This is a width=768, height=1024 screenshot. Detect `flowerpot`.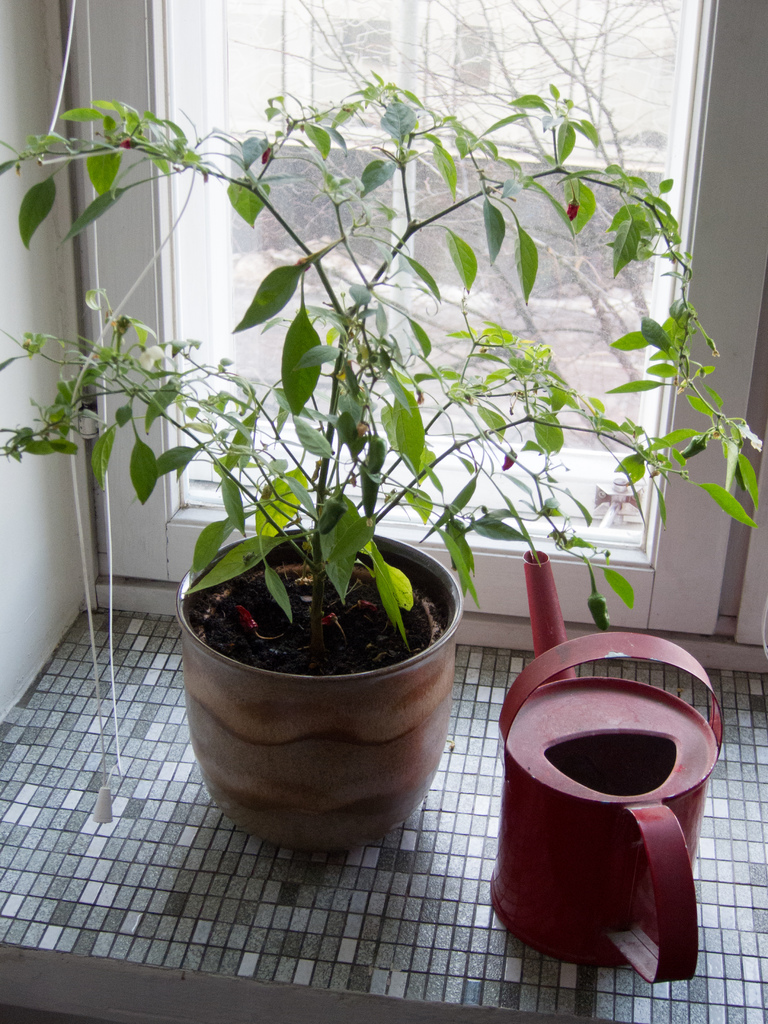
(170, 541, 467, 865).
